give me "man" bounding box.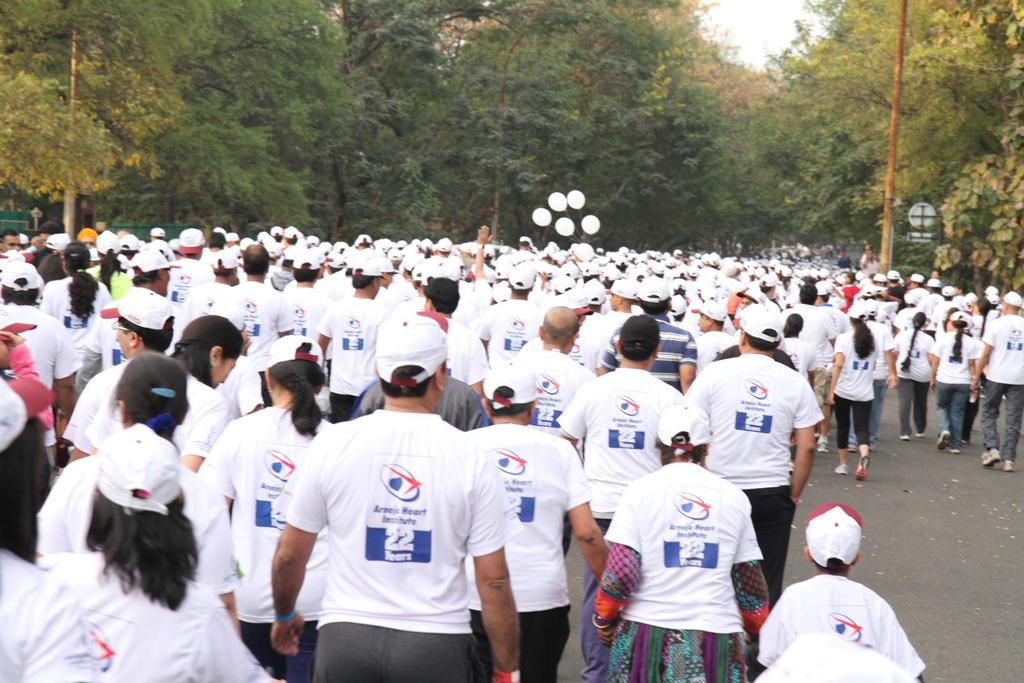
crop(600, 282, 694, 391).
